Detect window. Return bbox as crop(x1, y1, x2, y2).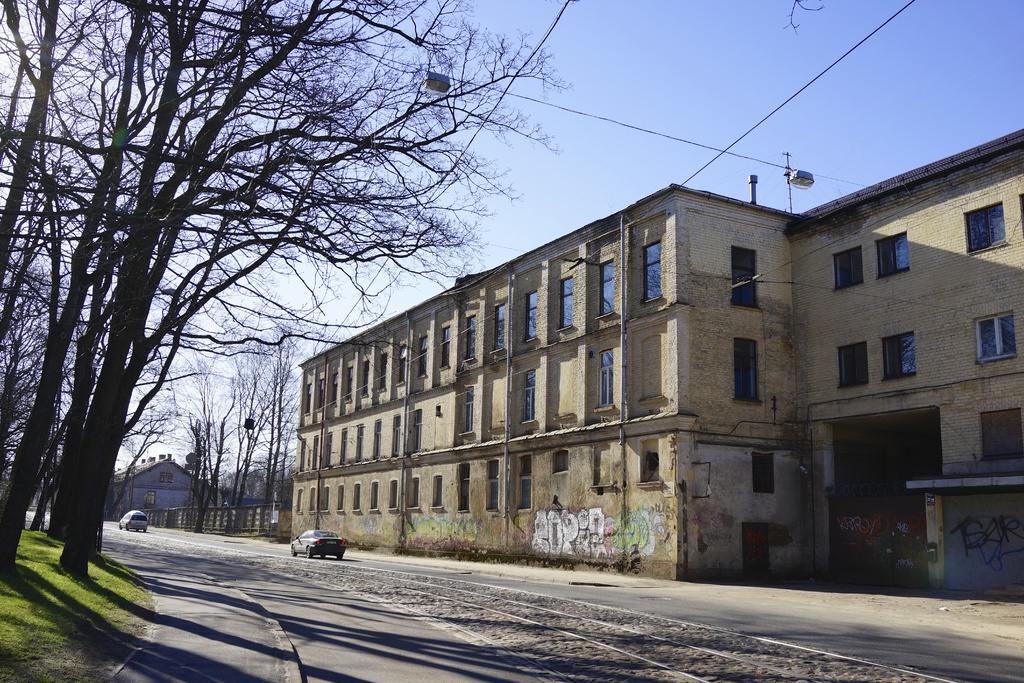
crop(312, 488, 317, 514).
